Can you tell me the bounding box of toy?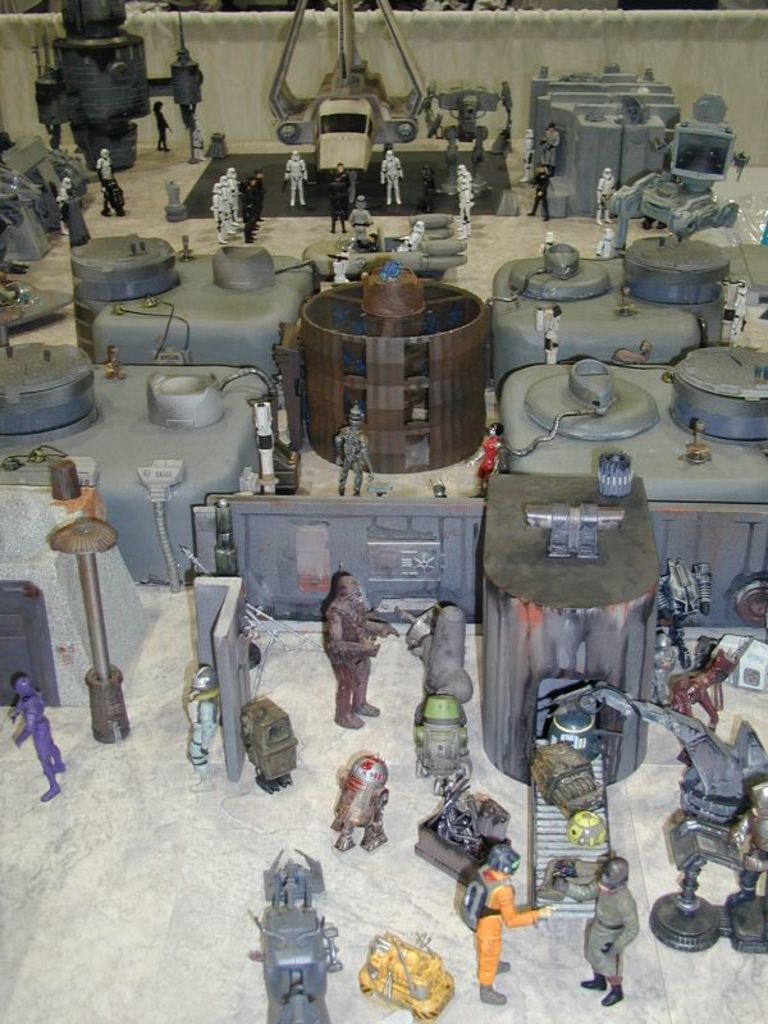
Rect(273, 211, 475, 279).
